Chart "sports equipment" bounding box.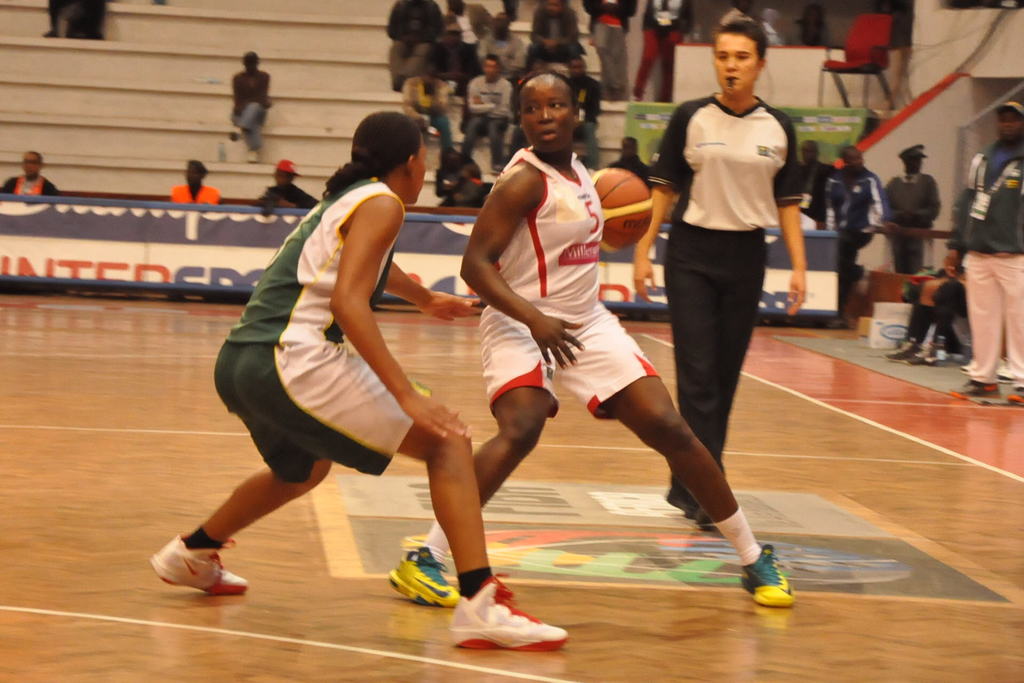
Charted: (left=744, top=544, right=796, bottom=614).
